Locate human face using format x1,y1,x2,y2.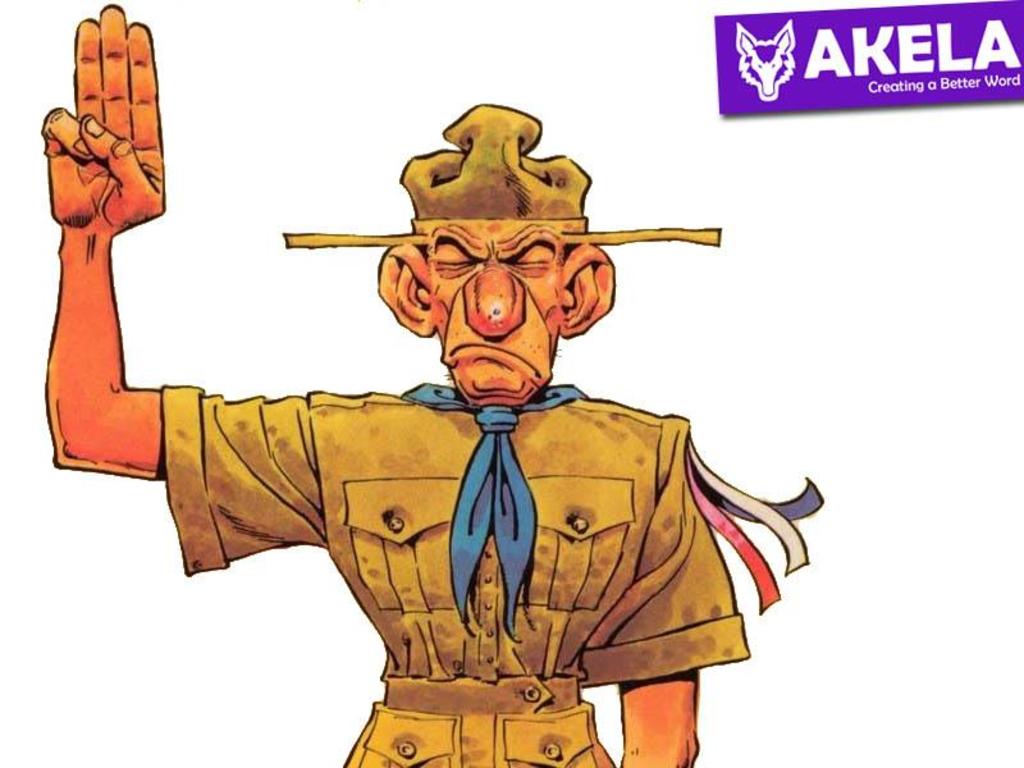
430,215,564,404.
